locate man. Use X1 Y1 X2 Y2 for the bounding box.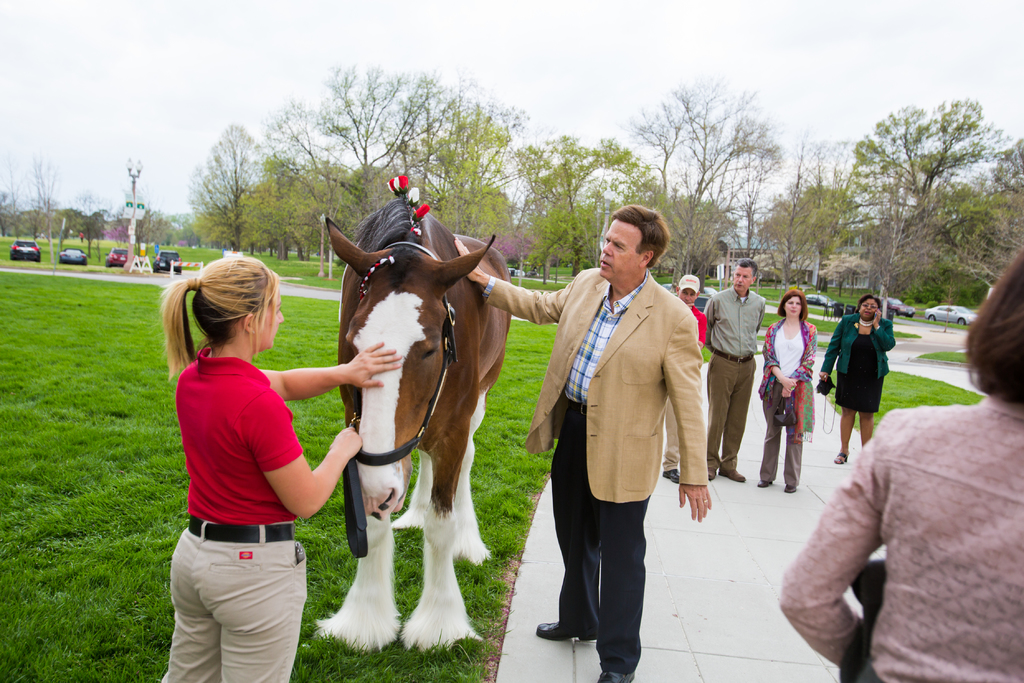
673 274 708 481.
